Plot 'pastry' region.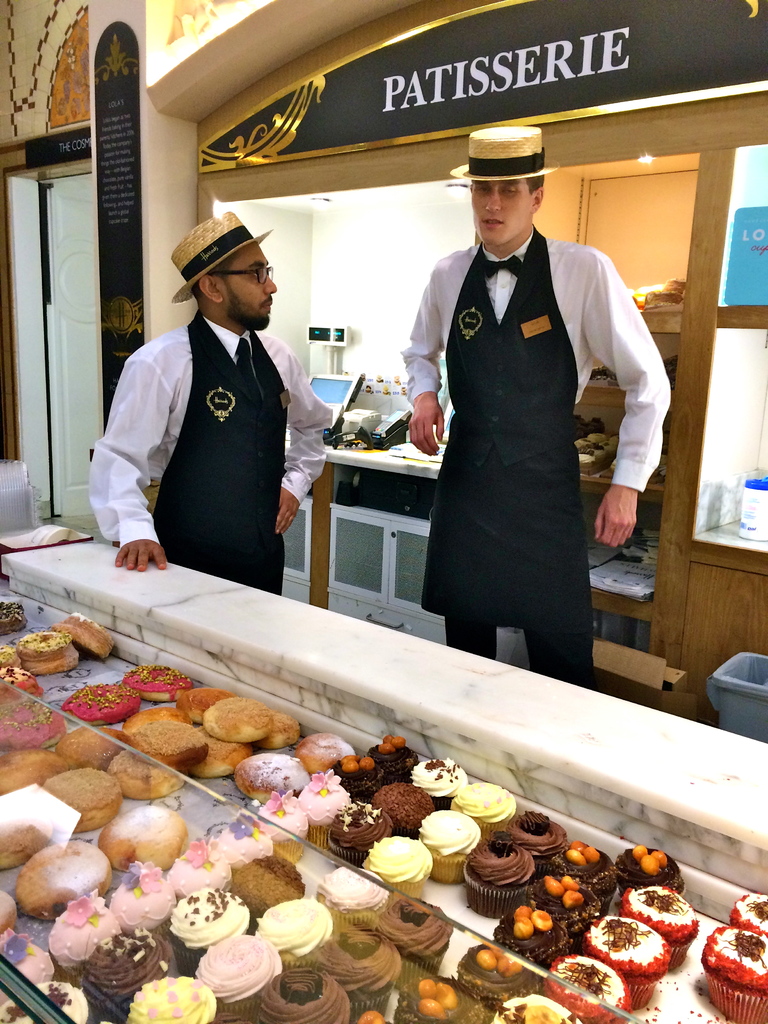
Plotted at bbox=[314, 870, 400, 931].
